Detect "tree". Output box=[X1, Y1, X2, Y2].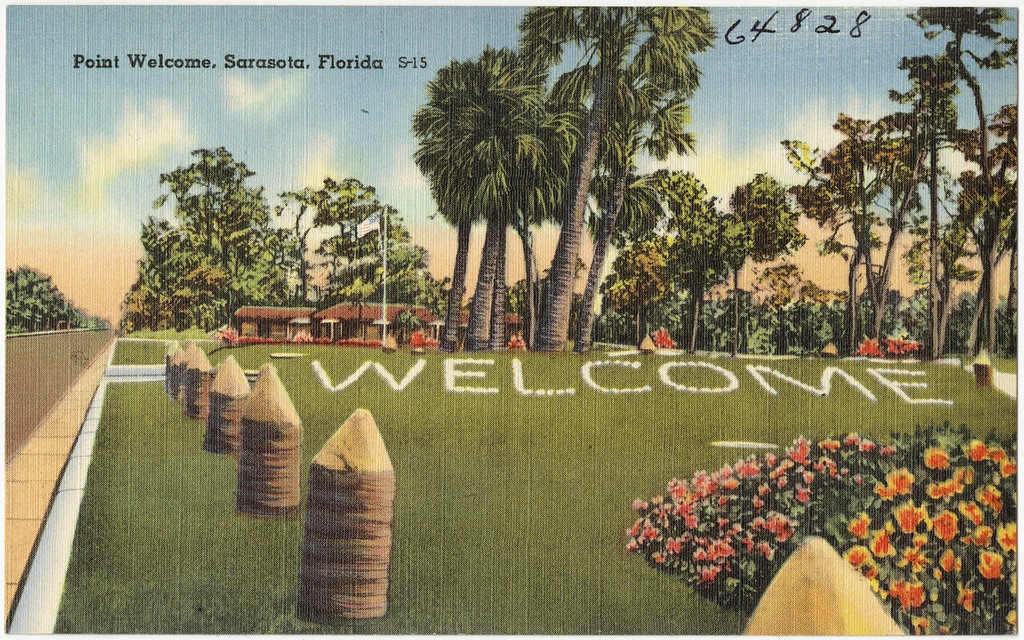
box=[463, 42, 593, 348].
